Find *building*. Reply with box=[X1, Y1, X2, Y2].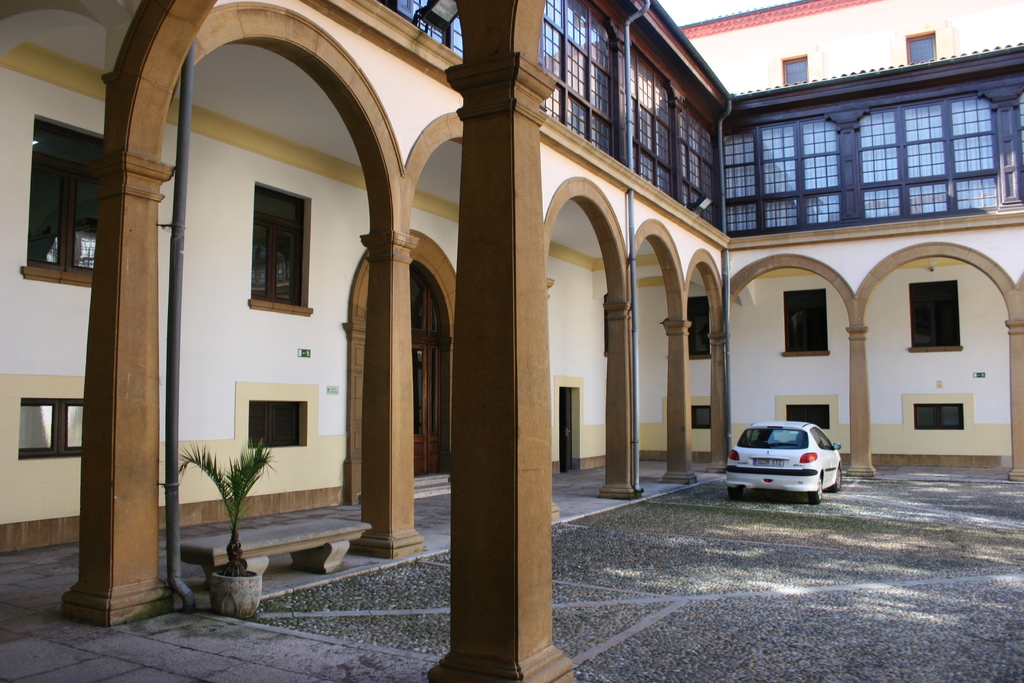
box=[0, 0, 1023, 552].
